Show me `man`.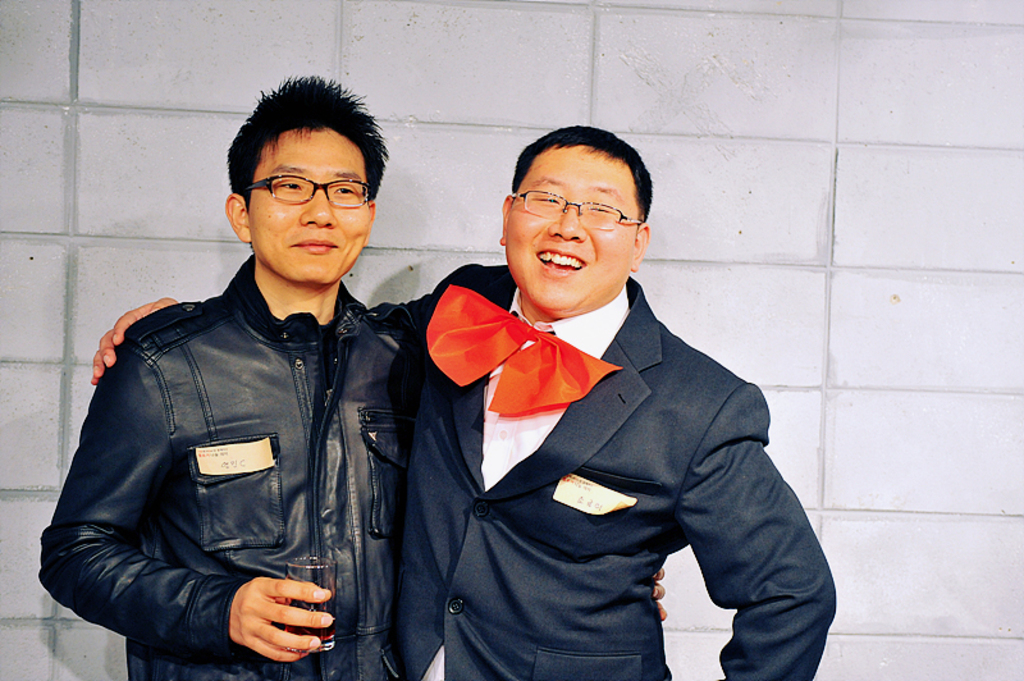
`man` is here: x1=41 y1=74 x2=666 y2=680.
